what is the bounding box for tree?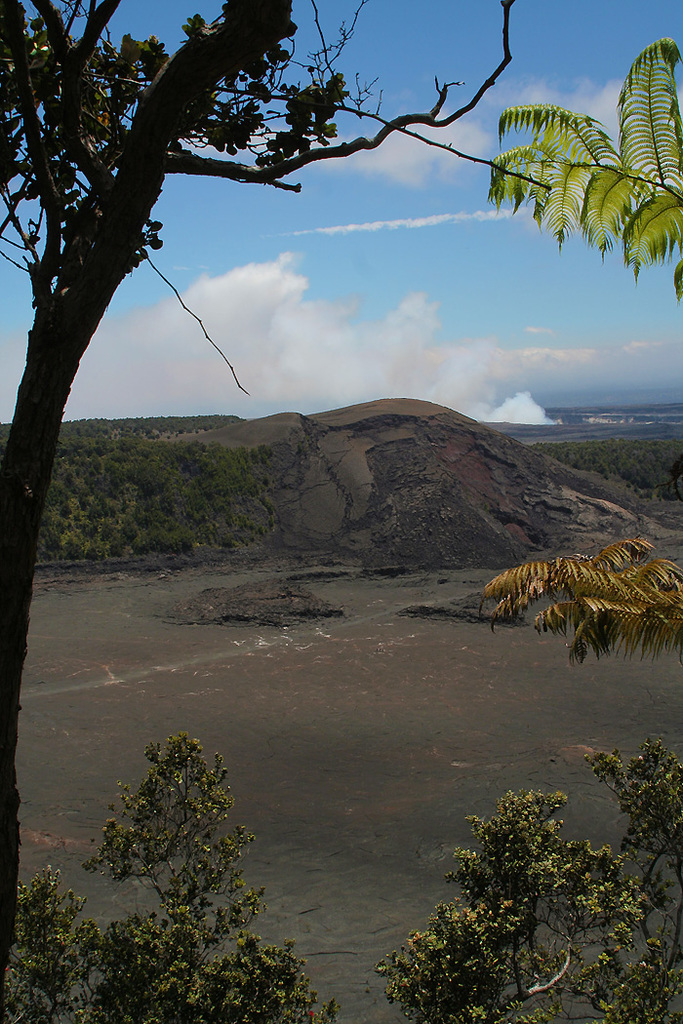
[0,0,522,1023].
